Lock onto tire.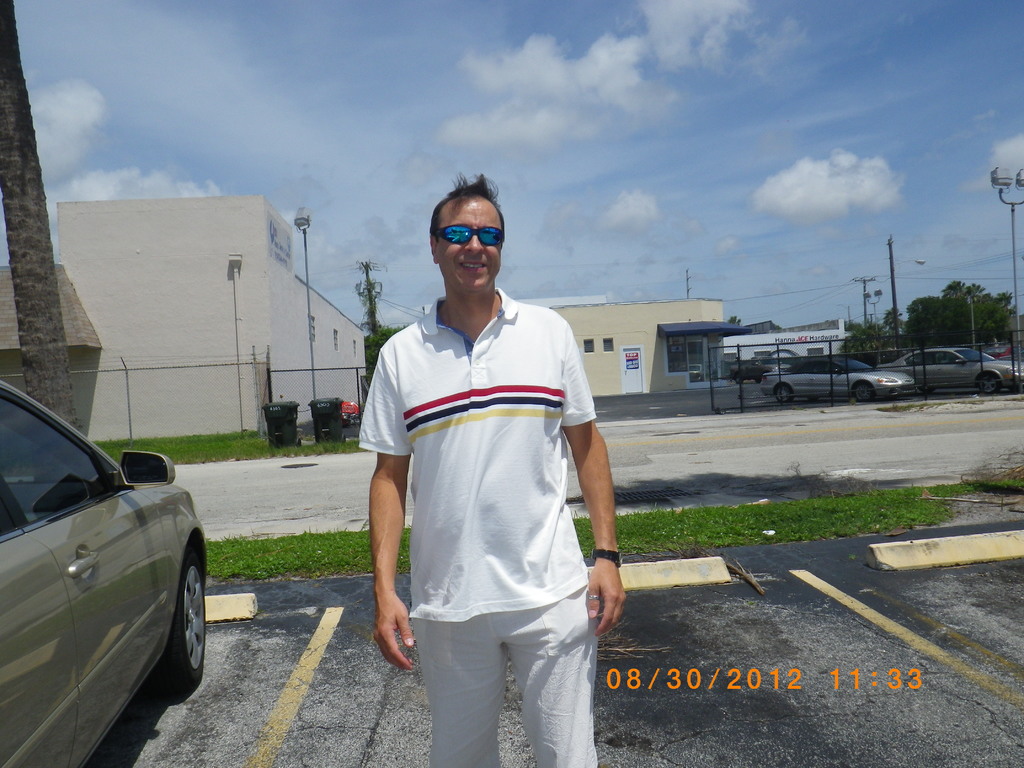
Locked: <bbox>735, 374, 743, 384</bbox>.
